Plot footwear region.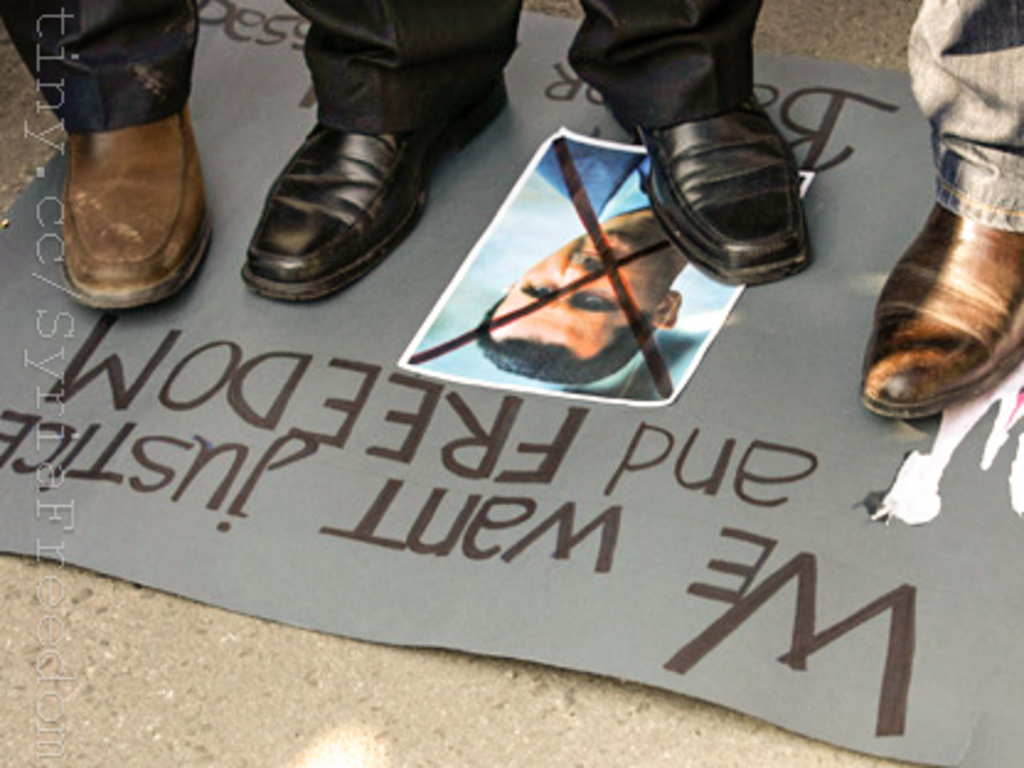
Plotted at select_region(613, 86, 802, 273).
